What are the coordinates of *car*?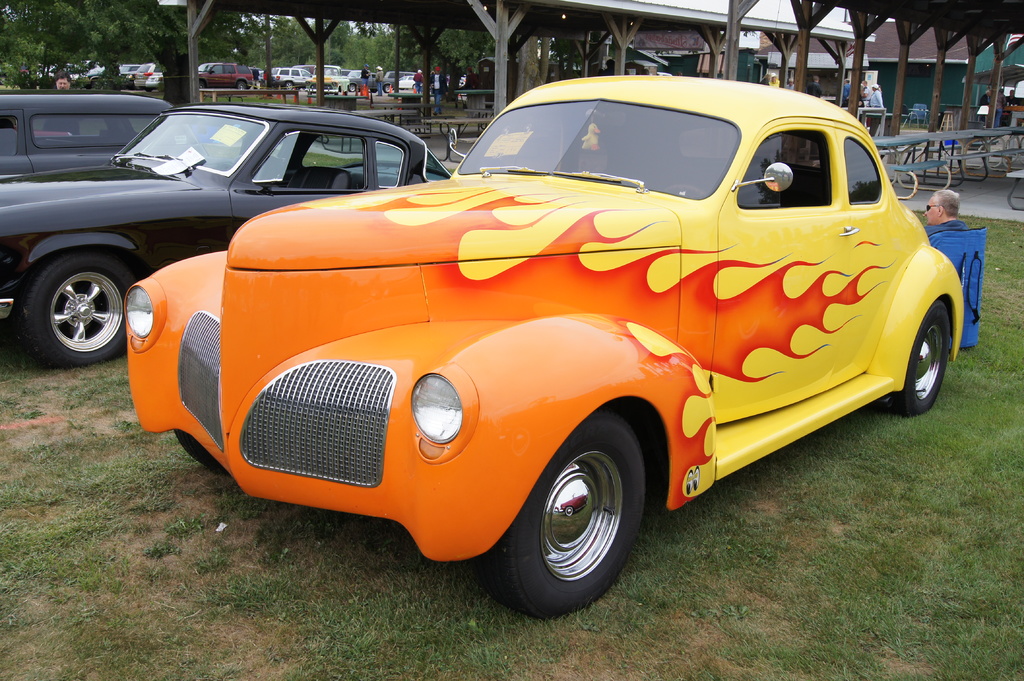
BBox(110, 95, 964, 618).
